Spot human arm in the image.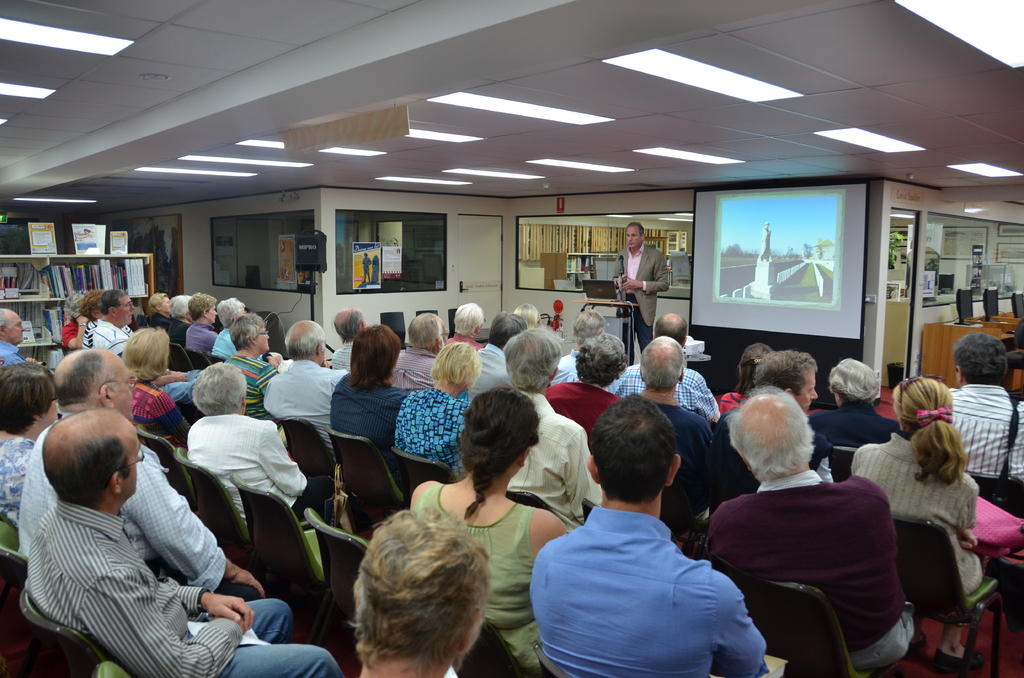
human arm found at box(841, 472, 901, 526).
